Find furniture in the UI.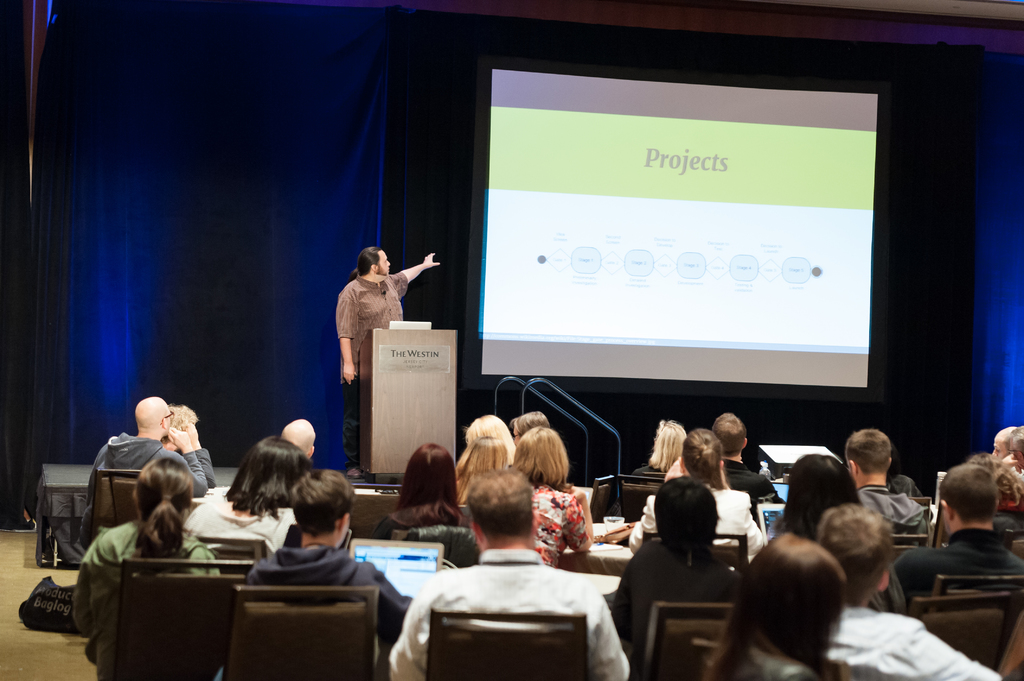
UI element at (x1=641, y1=598, x2=732, y2=680).
